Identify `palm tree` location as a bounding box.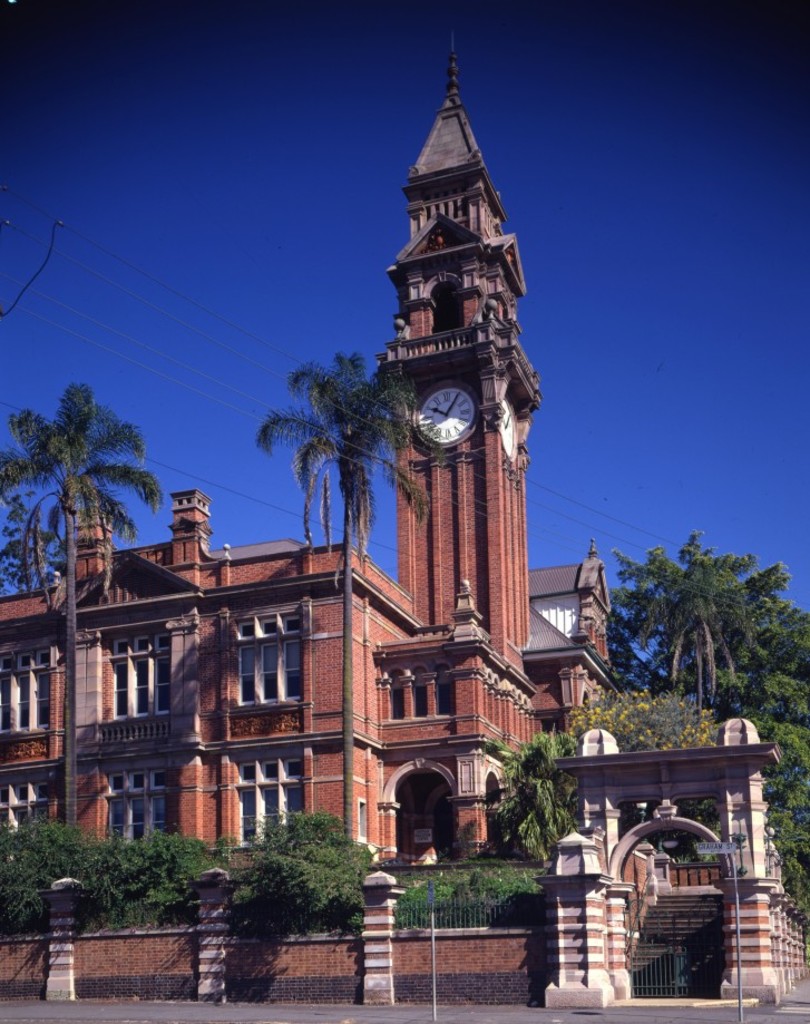
left=730, top=596, right=809, bottom=706.
